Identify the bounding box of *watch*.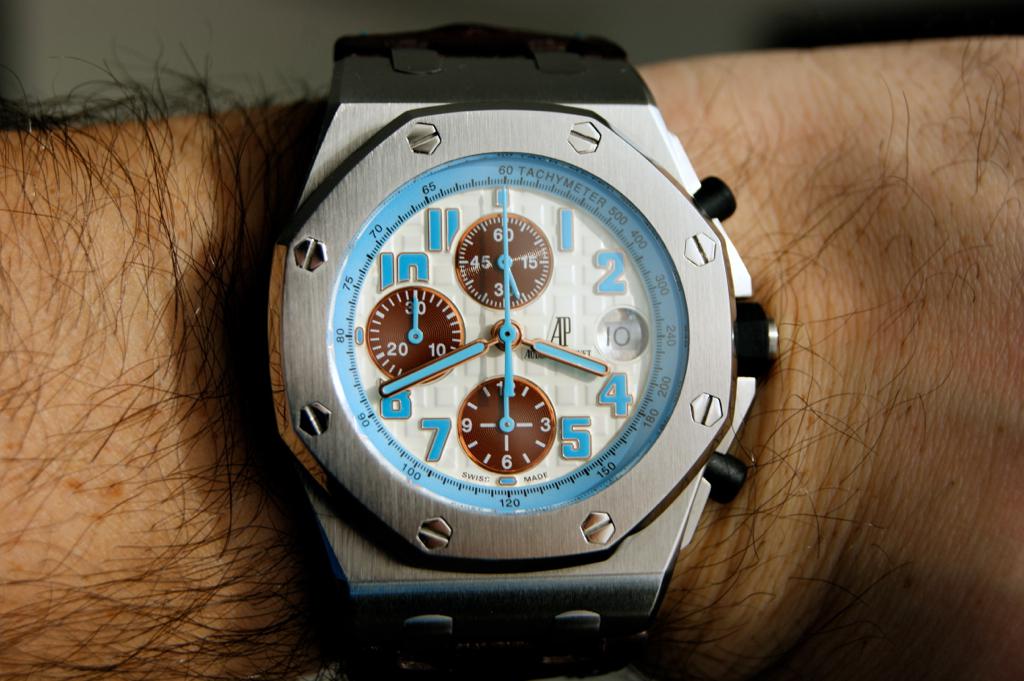
244:26:780:680.
